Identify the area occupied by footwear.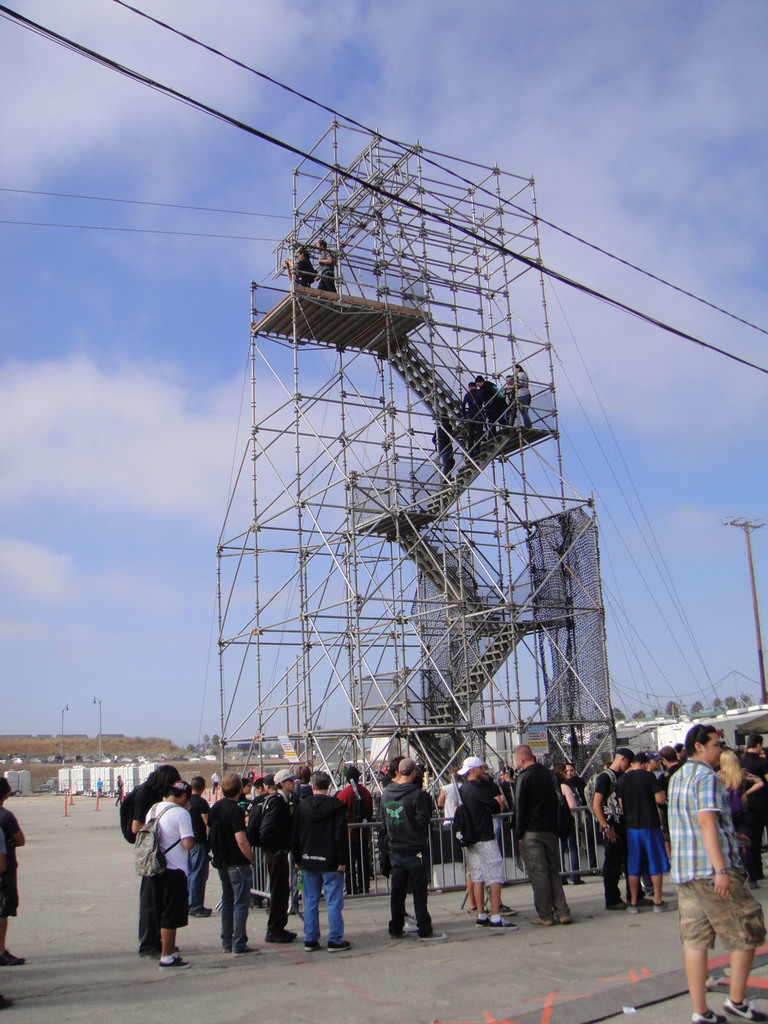
Area: region(473, 916, 489, 930).
